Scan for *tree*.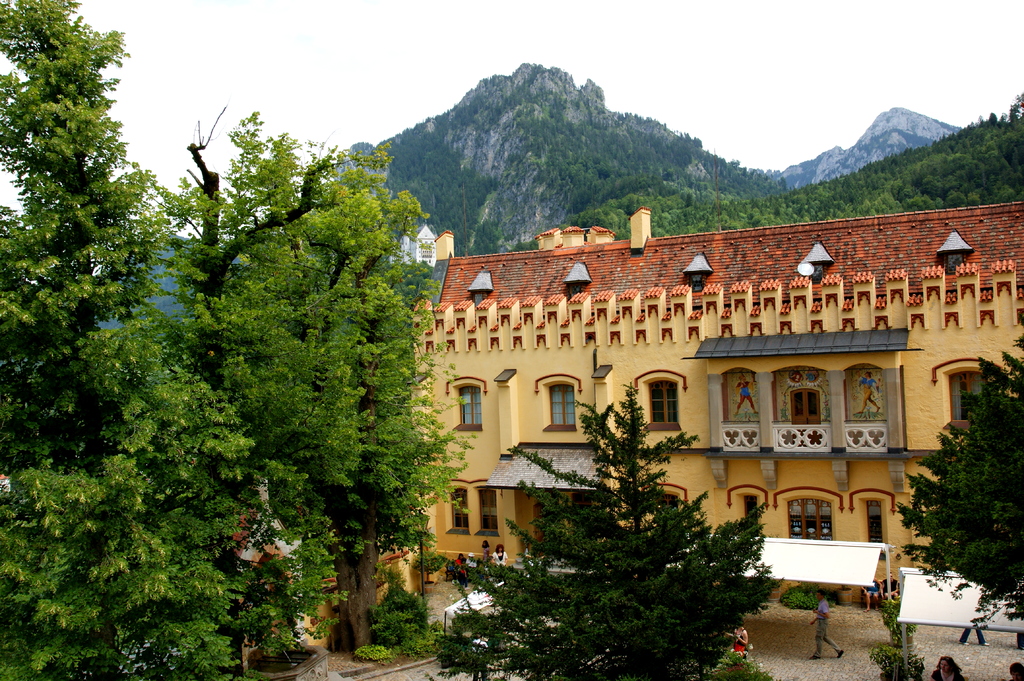
Scan result: (left=885, top=327, right=1023, bottom=625).
